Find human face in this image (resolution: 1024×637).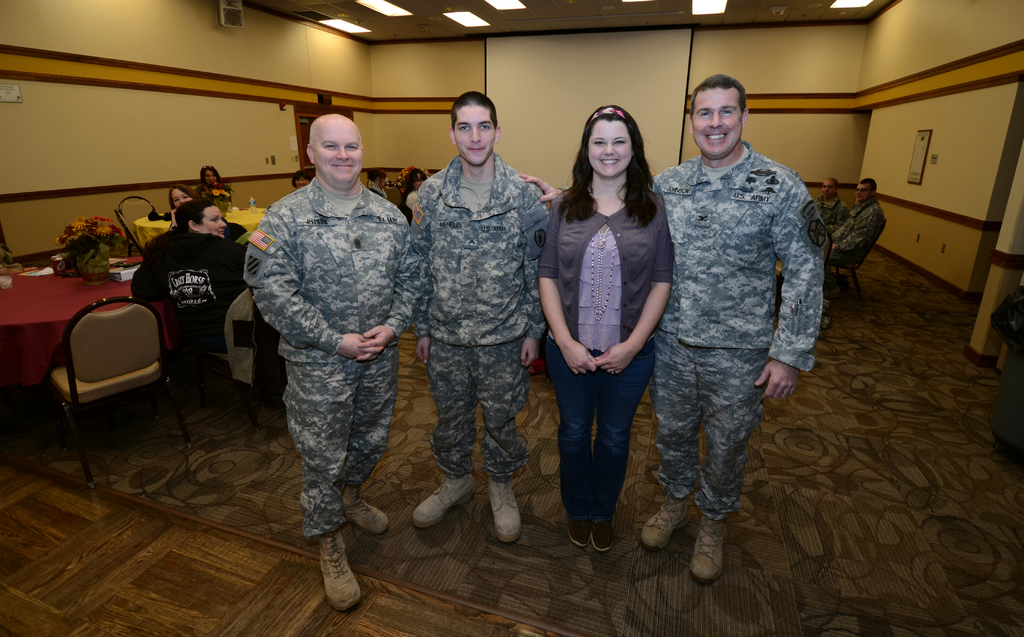
left=691, top=82, right=740, bottom=158.
